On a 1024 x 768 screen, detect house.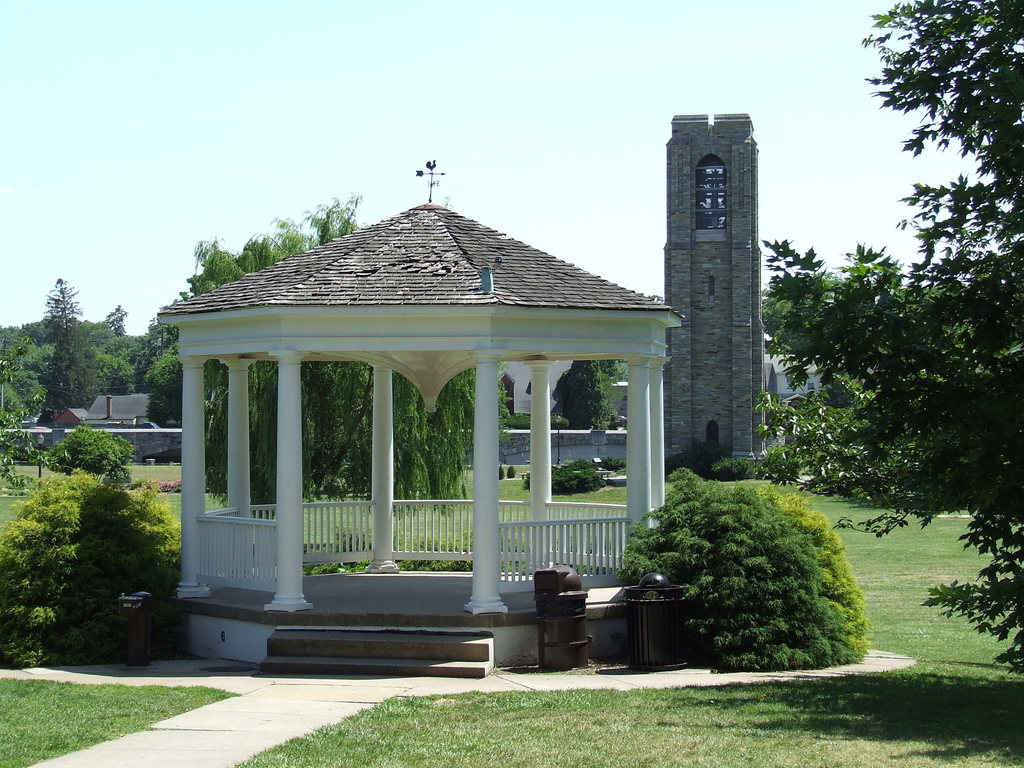
rect(81, 395, 188, 437).
